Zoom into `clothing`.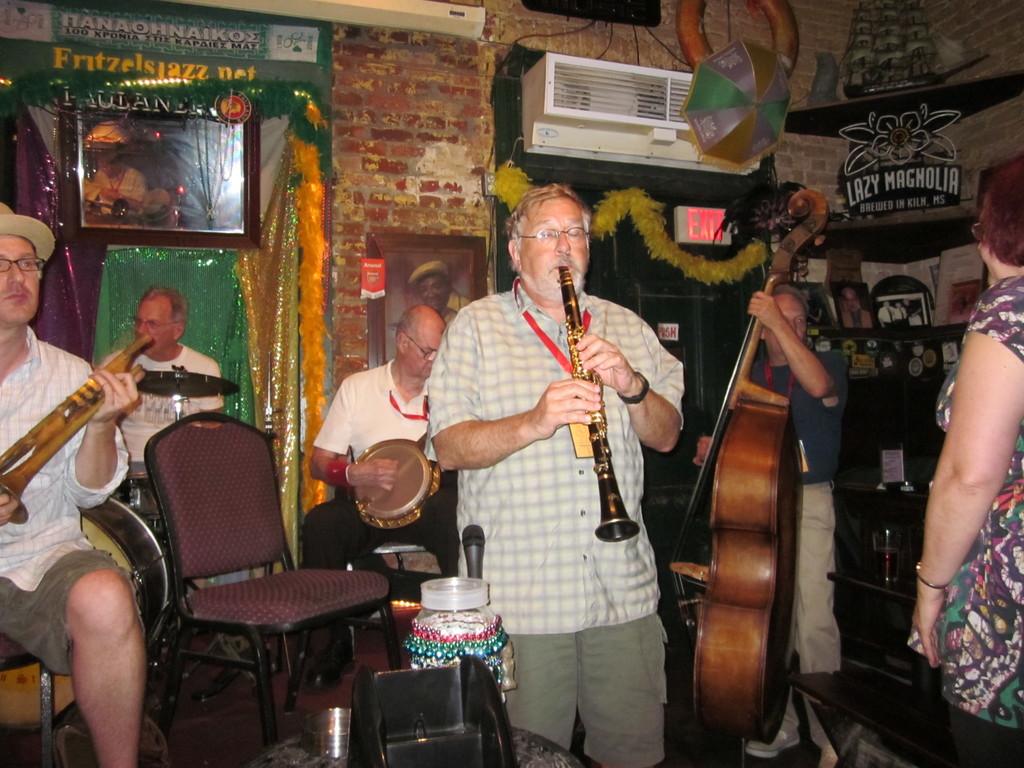
Zoom target: select_region(0, 326, 133, 679).
